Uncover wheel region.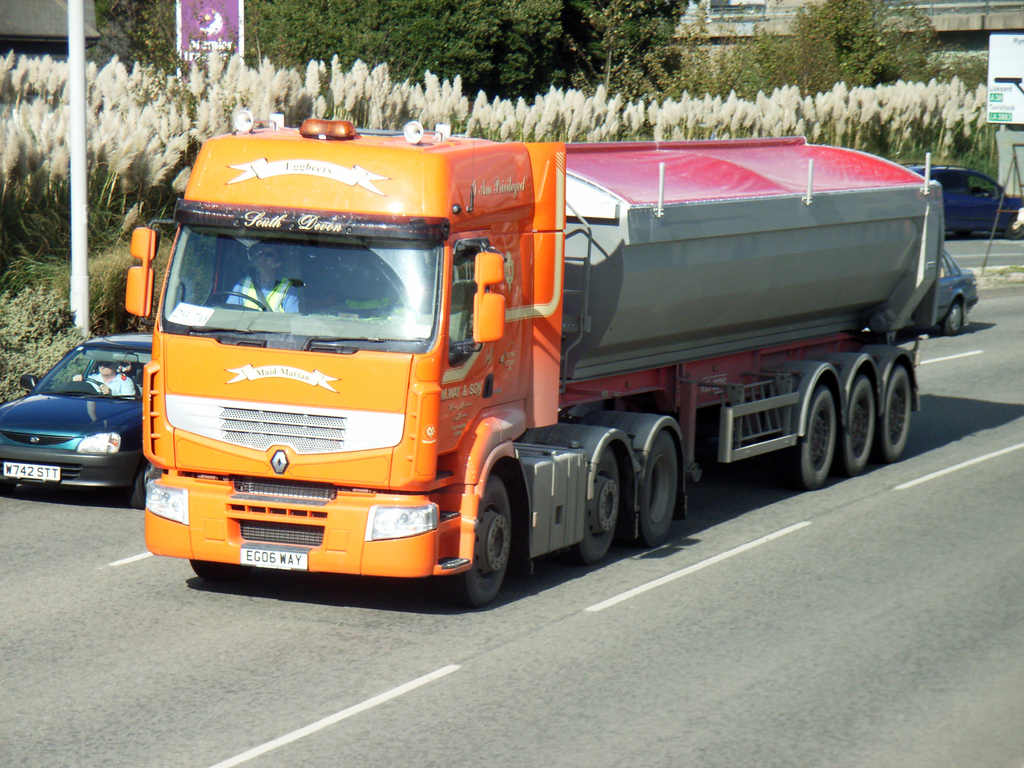
Uncovered: region(447, 474, 521, 610).
